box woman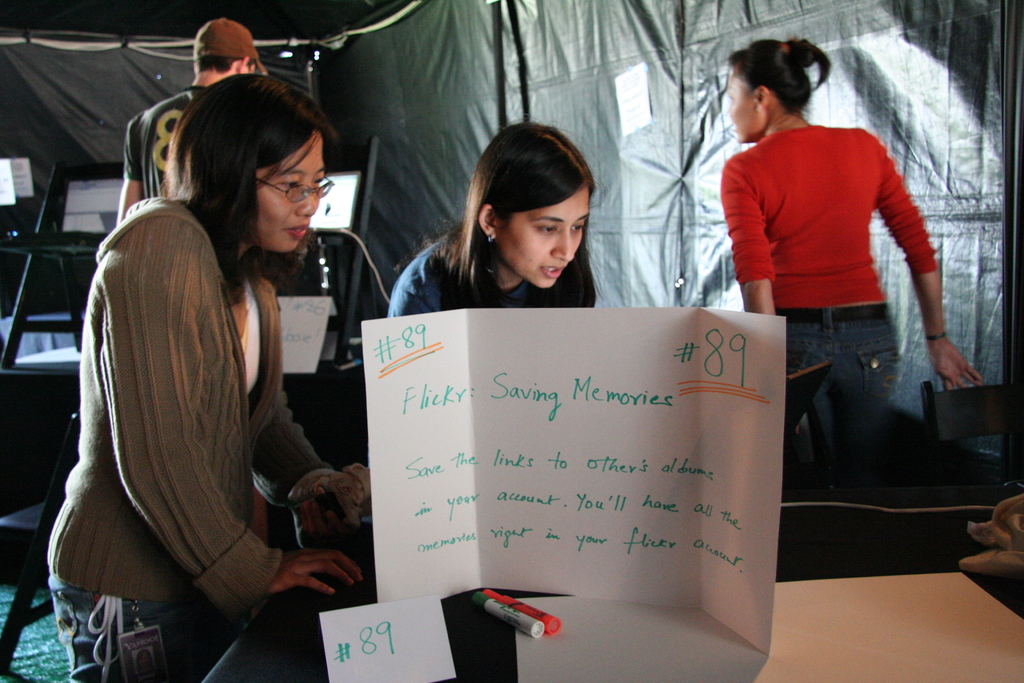
pyautogui.locateOnScreen(380, 115, 601, 320)
